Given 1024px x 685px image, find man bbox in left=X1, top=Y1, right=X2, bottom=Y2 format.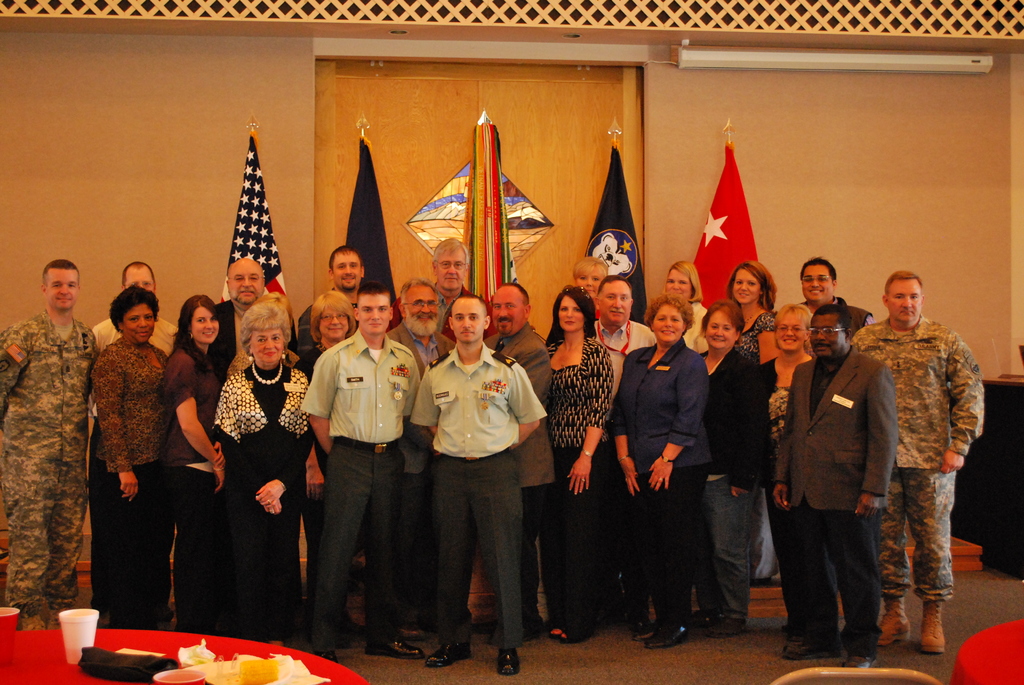
left=429, top=232, right=497, bottom=340.
